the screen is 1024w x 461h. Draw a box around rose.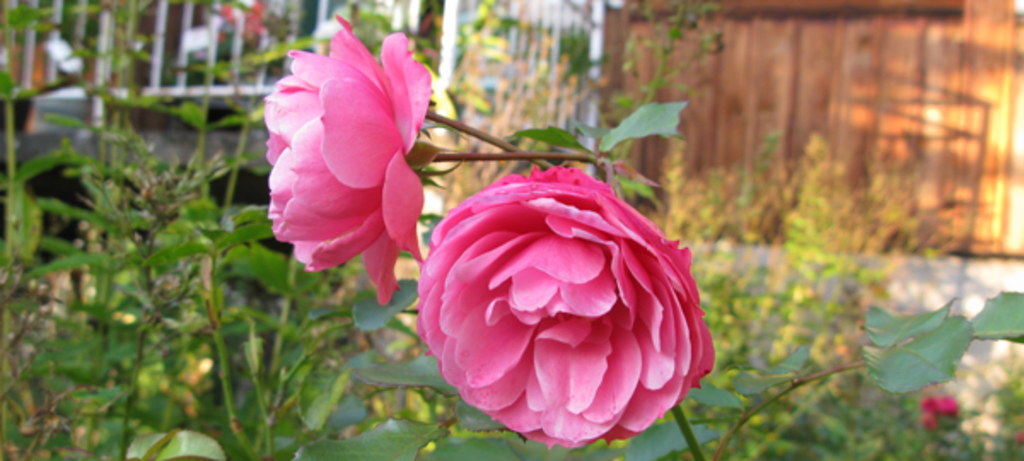
{"x1": 416, "y1": 160, "x2": 717, "y2": 454}.
